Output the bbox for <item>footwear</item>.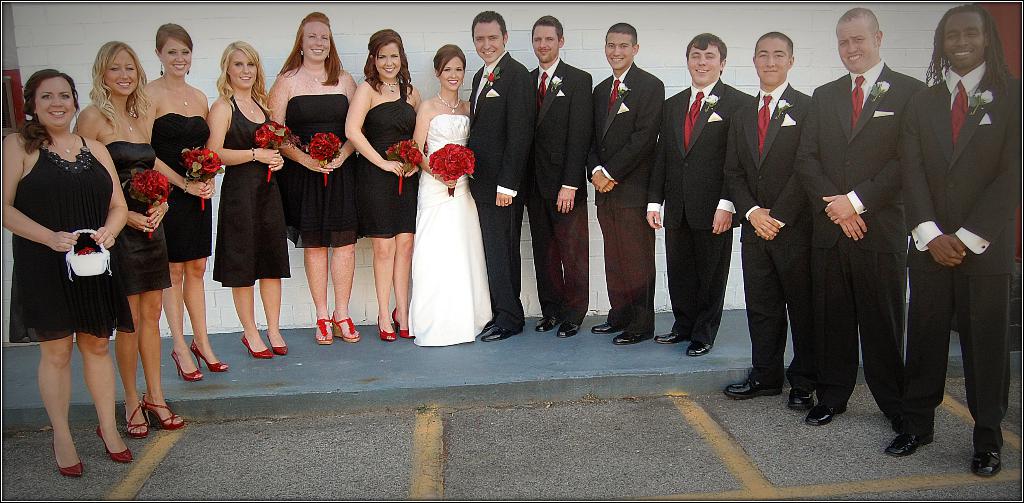
pyautogui.locateOnScreen(147, 393, 183, 431).
